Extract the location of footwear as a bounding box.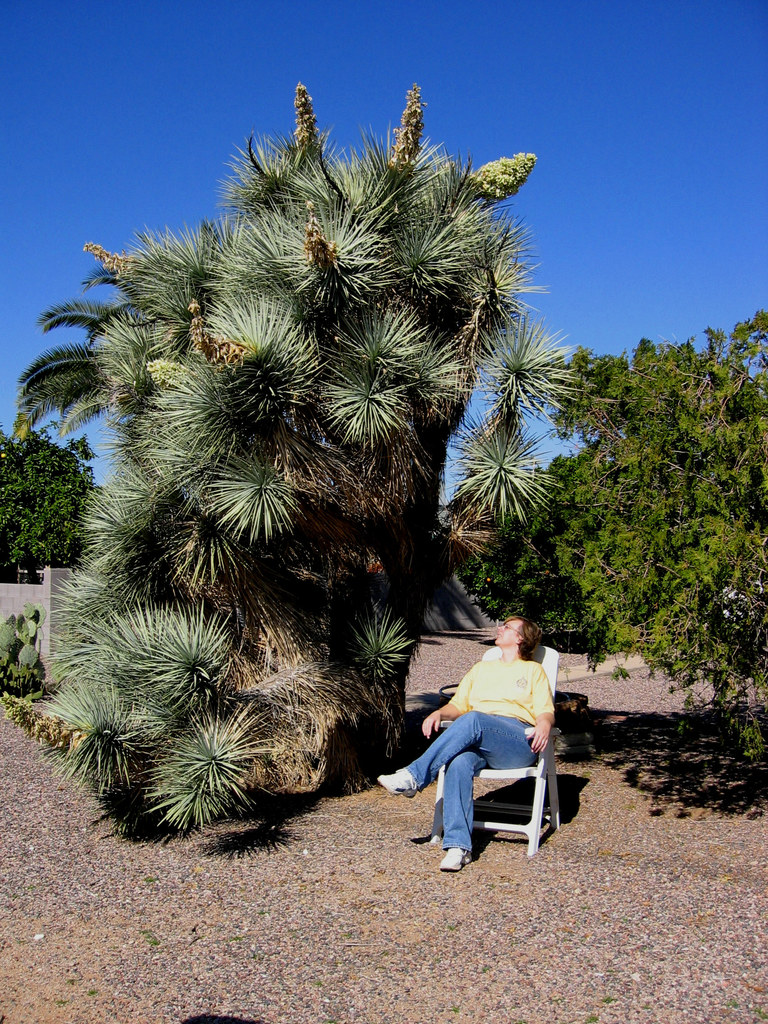
l=433, t=850, r=479, b=876.
